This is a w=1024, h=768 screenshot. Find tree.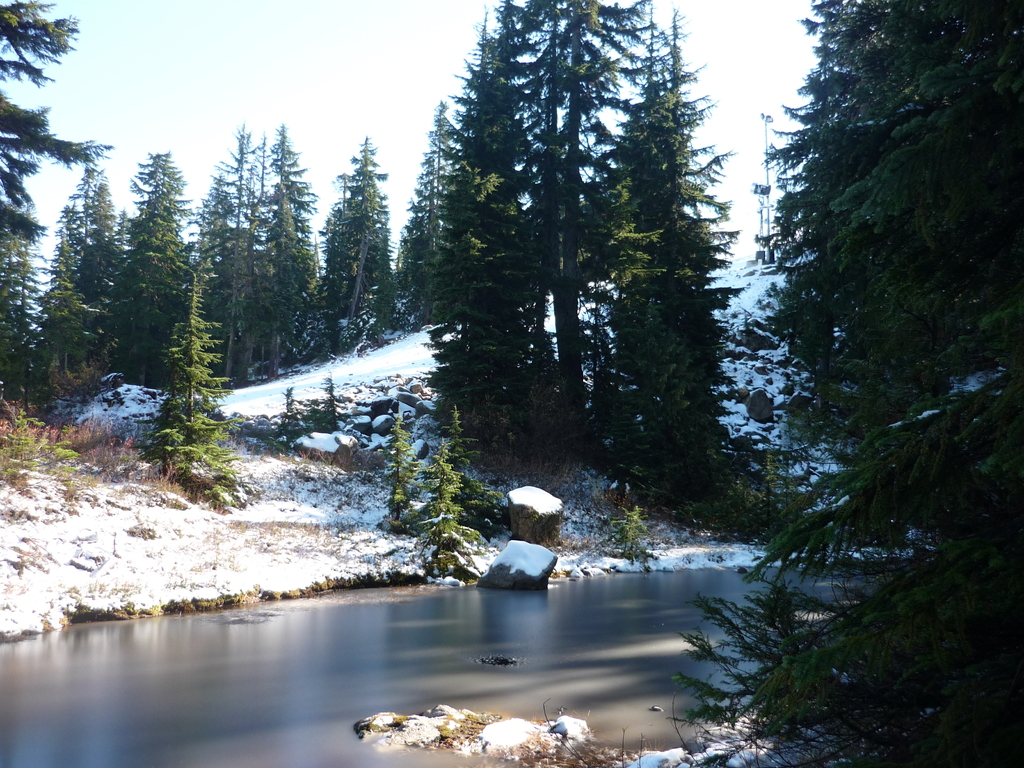
Bounding box: detection(413, 439, 480, 575).
